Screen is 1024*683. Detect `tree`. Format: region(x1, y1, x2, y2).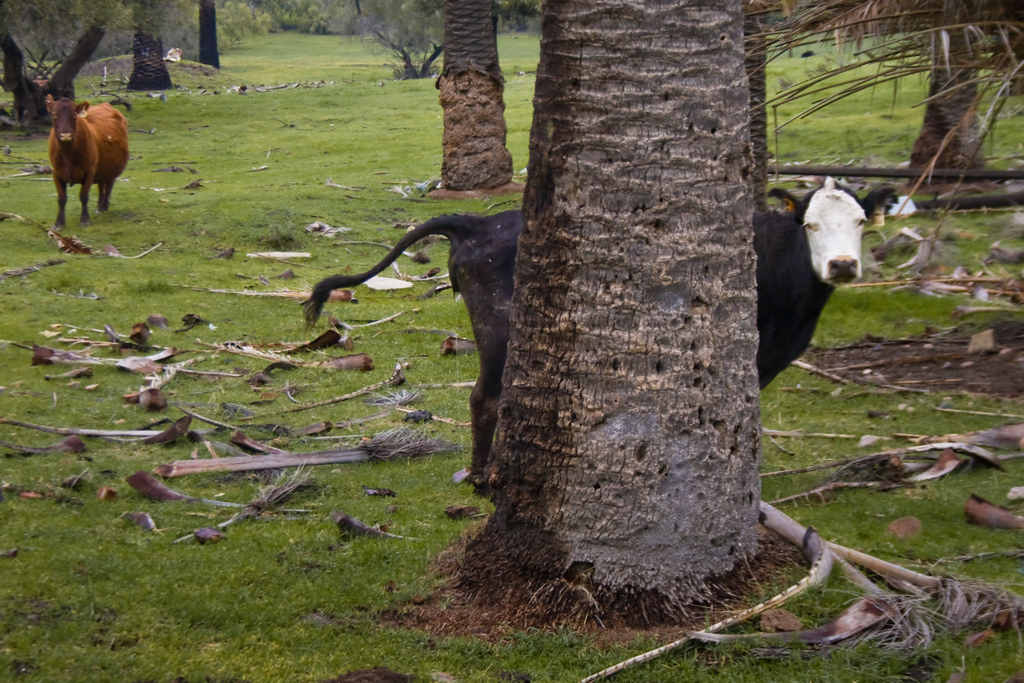
region(891, 0, 988, 183).
